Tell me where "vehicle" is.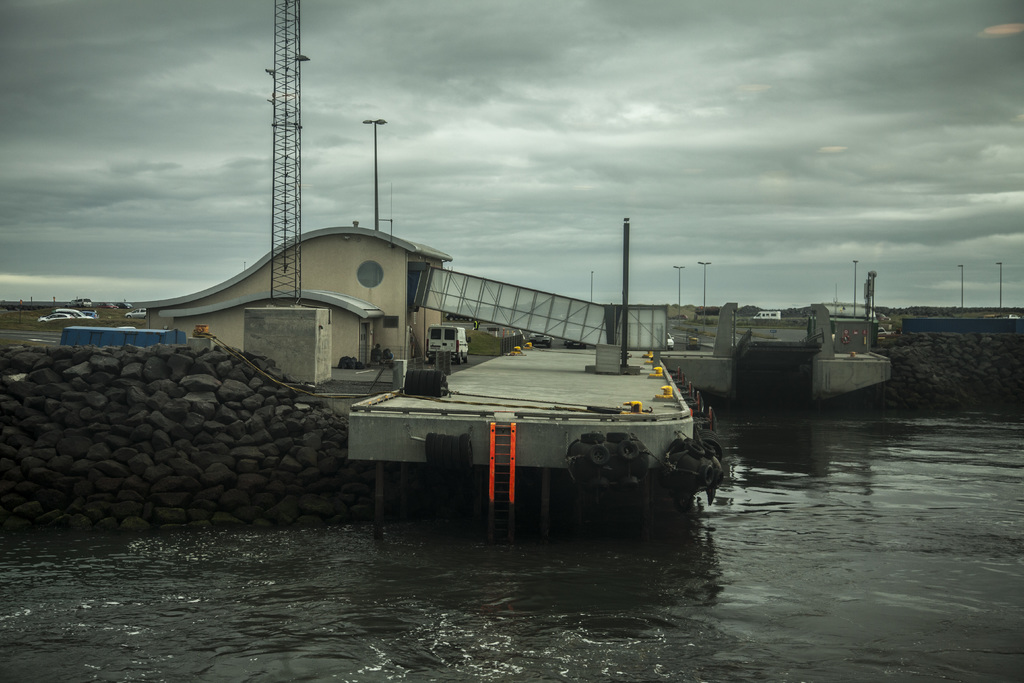
"vehicle" is at region(564, 338, 591, 352).
